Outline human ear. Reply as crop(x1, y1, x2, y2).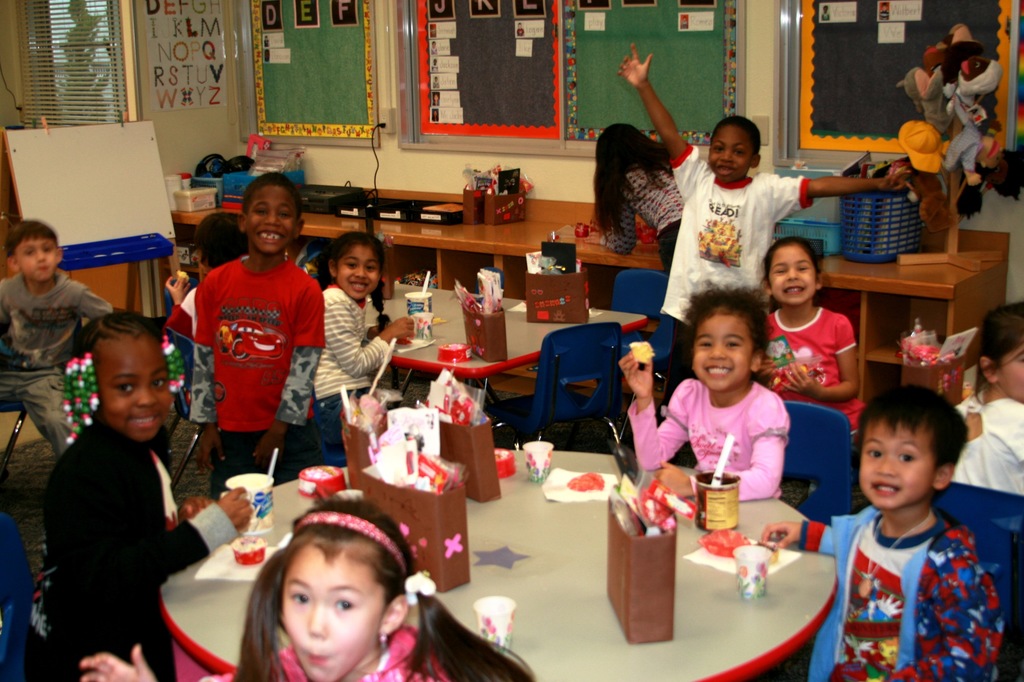
crop(295, 220, 303, 238).
